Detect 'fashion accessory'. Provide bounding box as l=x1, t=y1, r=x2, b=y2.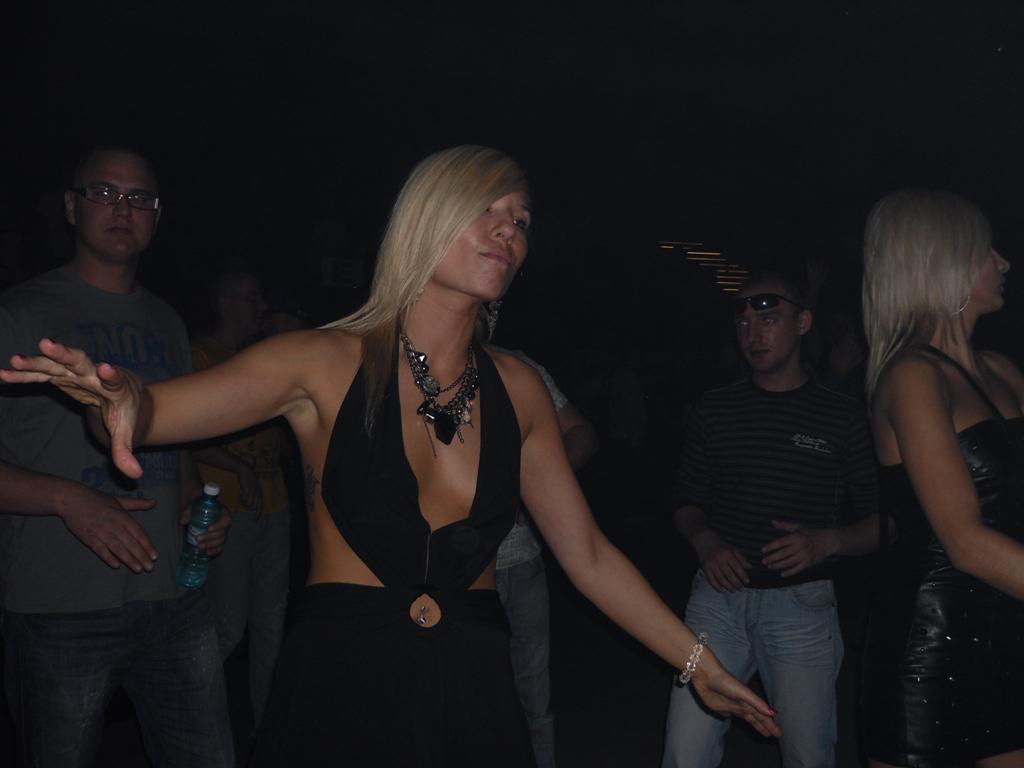
l=396, t=314, r=481, b=447.
